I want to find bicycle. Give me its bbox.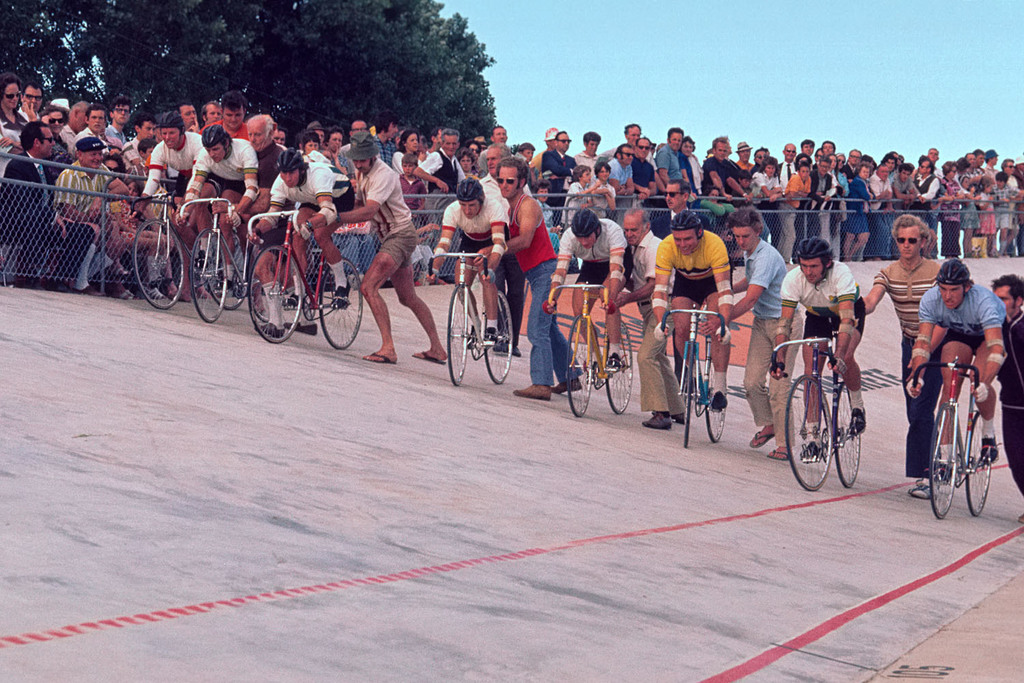
x1=168, y1=192, x2=301, y2=320.
